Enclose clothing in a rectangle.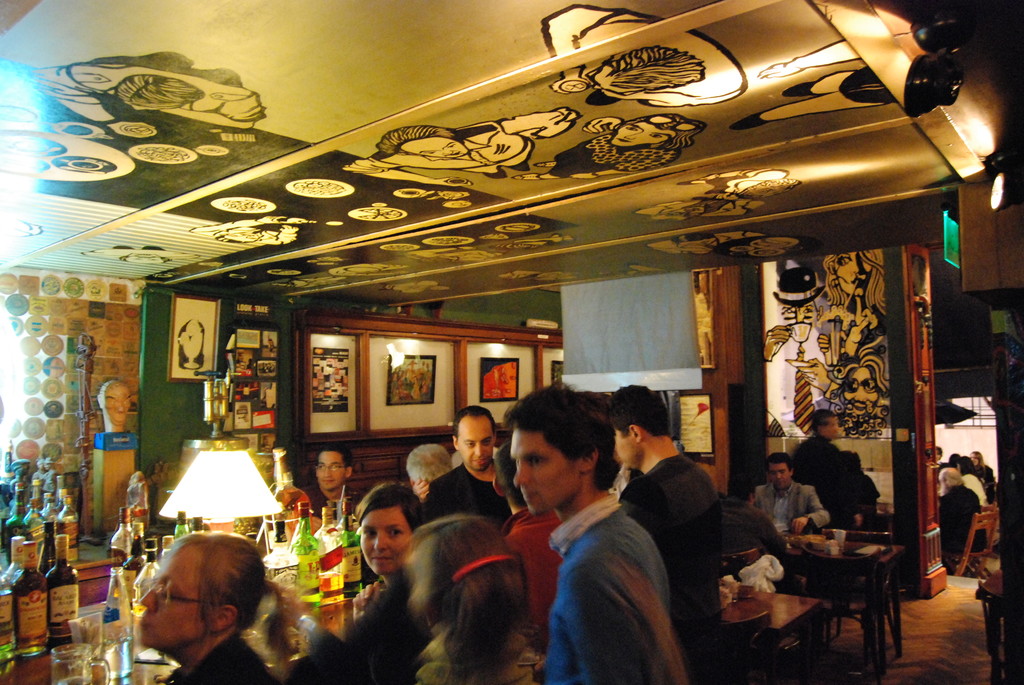
(939, 482, 991, 552).
